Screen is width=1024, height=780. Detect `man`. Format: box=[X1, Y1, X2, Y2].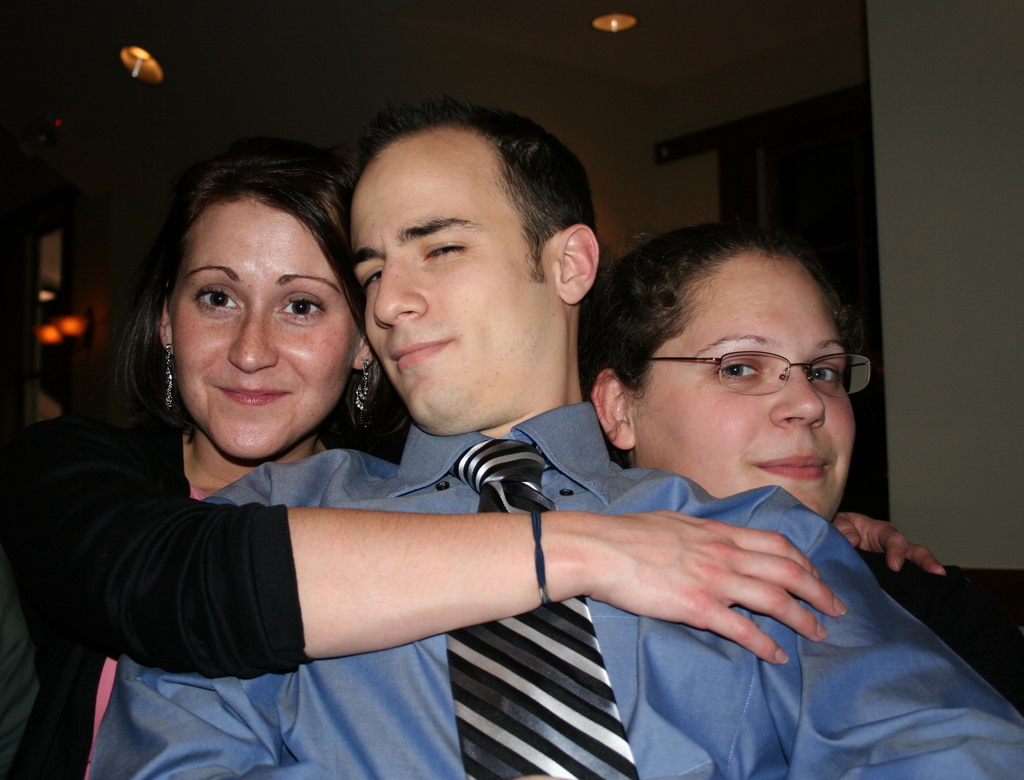
box=[78, 181, 995, 759].
